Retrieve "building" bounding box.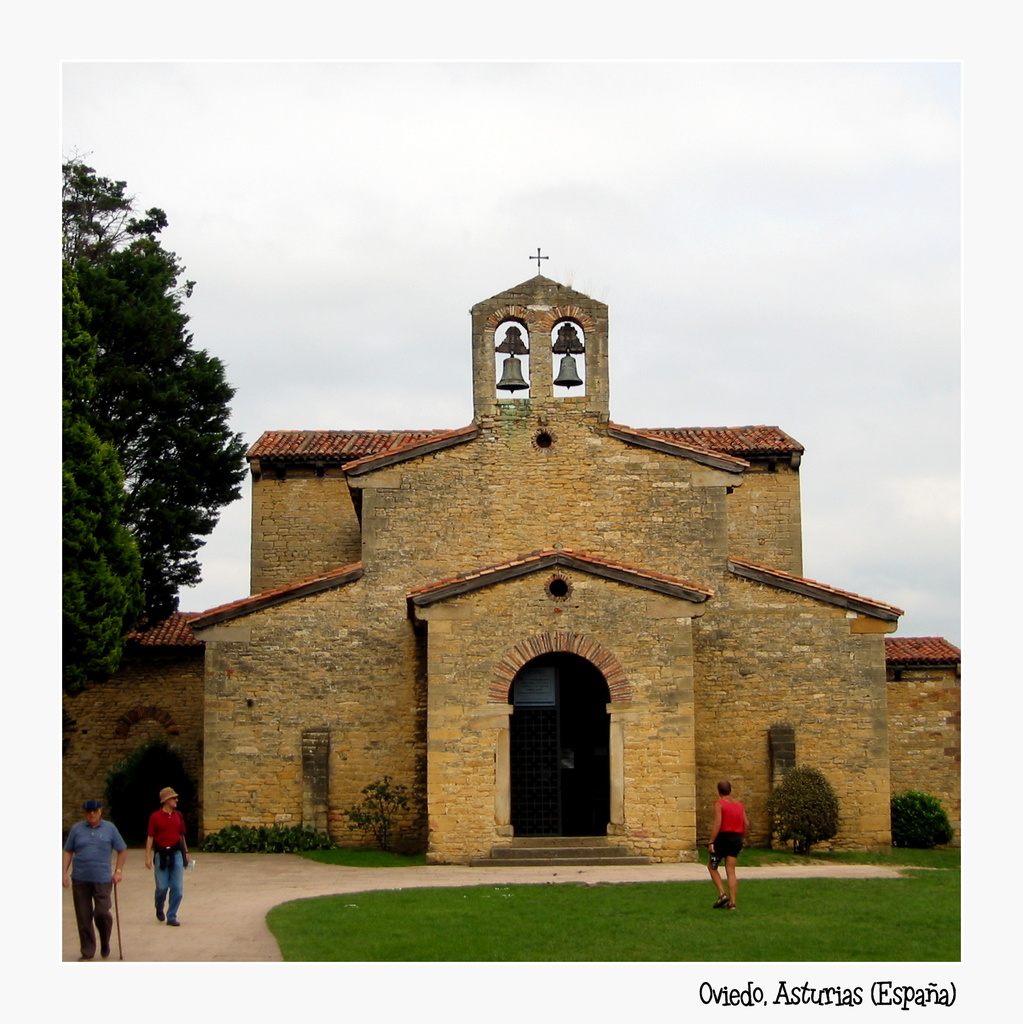
Bounding box: bbox=(63, 244, 961, 872).
